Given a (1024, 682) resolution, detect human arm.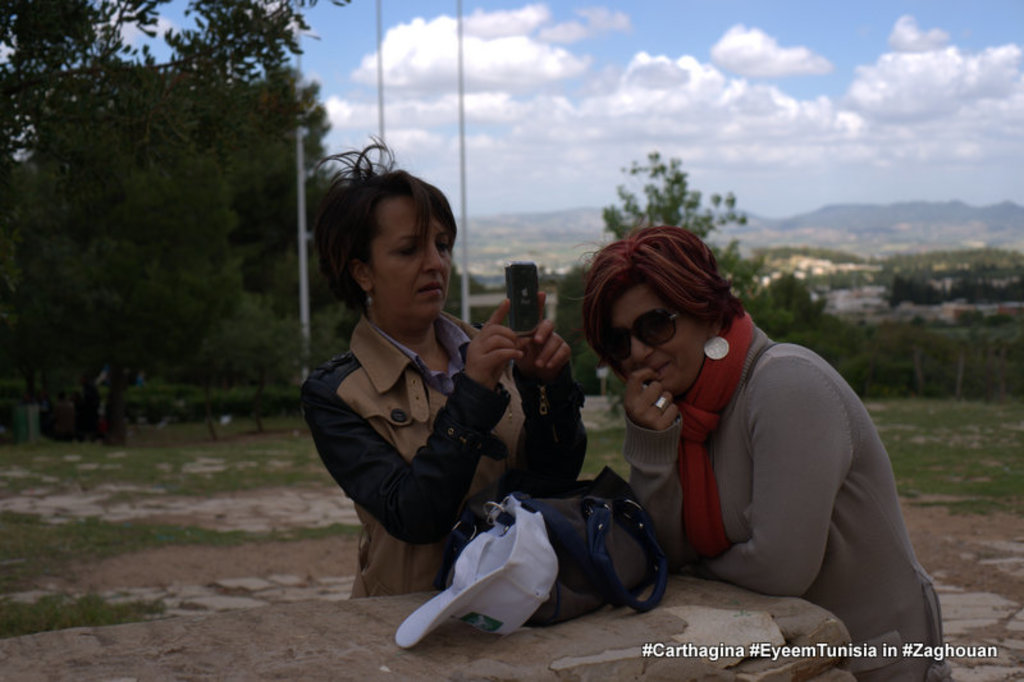
x1=517 y1=293 x2=586 y2=493.
